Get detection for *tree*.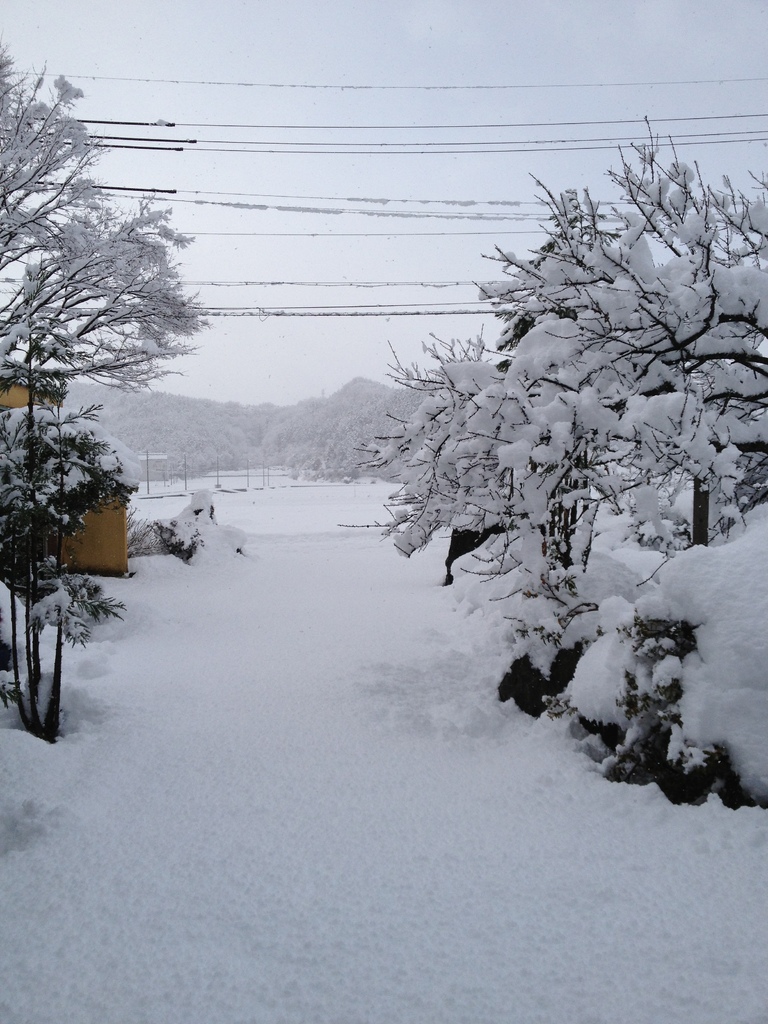
Detection: [0, 34, 212, 770].
